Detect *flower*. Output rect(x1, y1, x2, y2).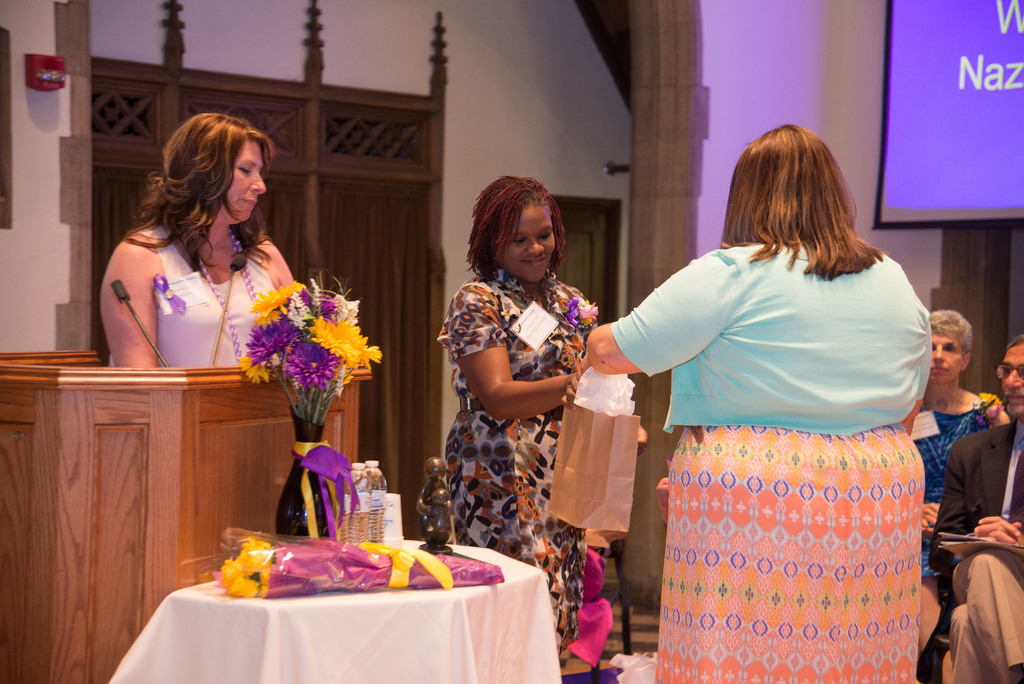
rect(977, 392, 994, 402).
